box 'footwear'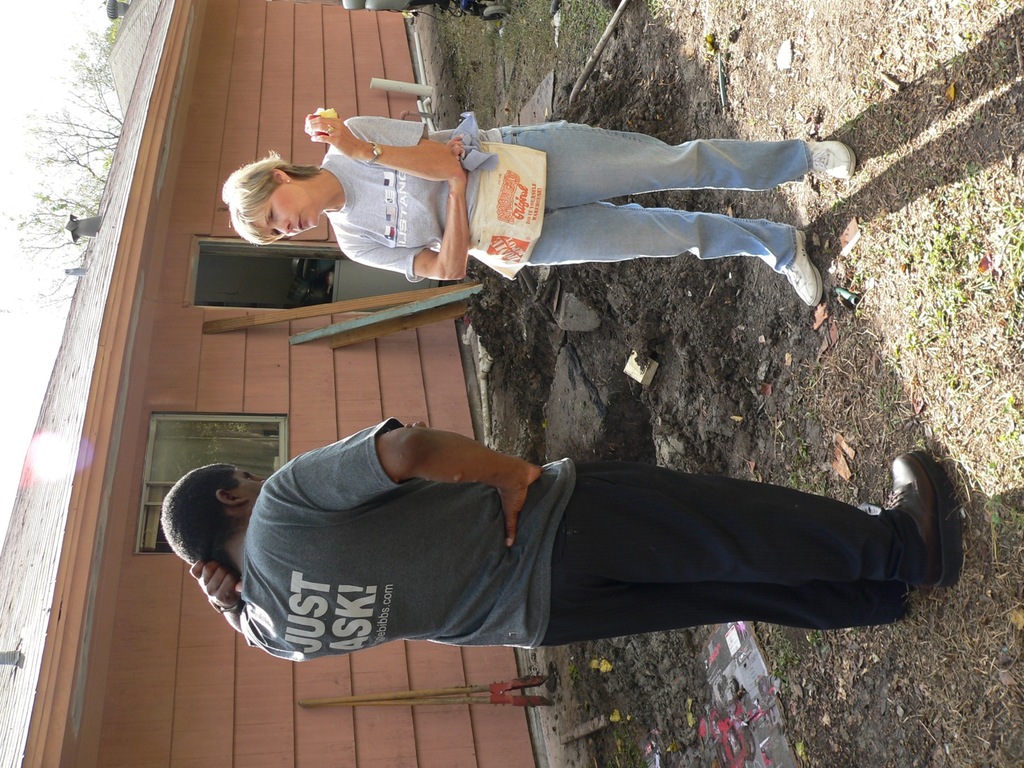
809 135 858 180
